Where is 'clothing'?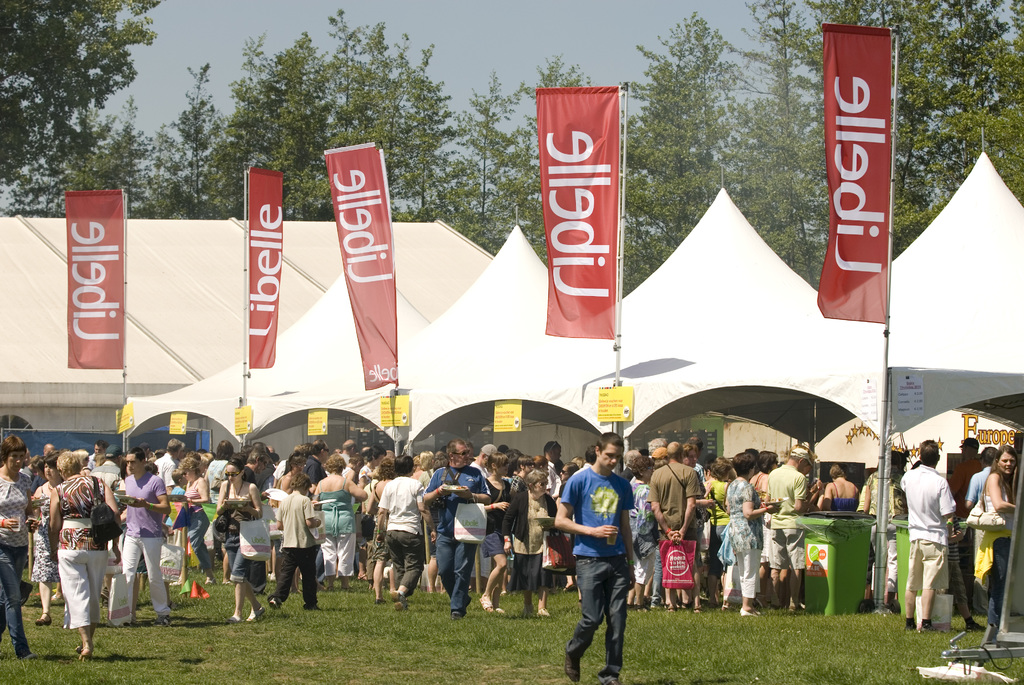
box=[314, 482, 359, 572].
